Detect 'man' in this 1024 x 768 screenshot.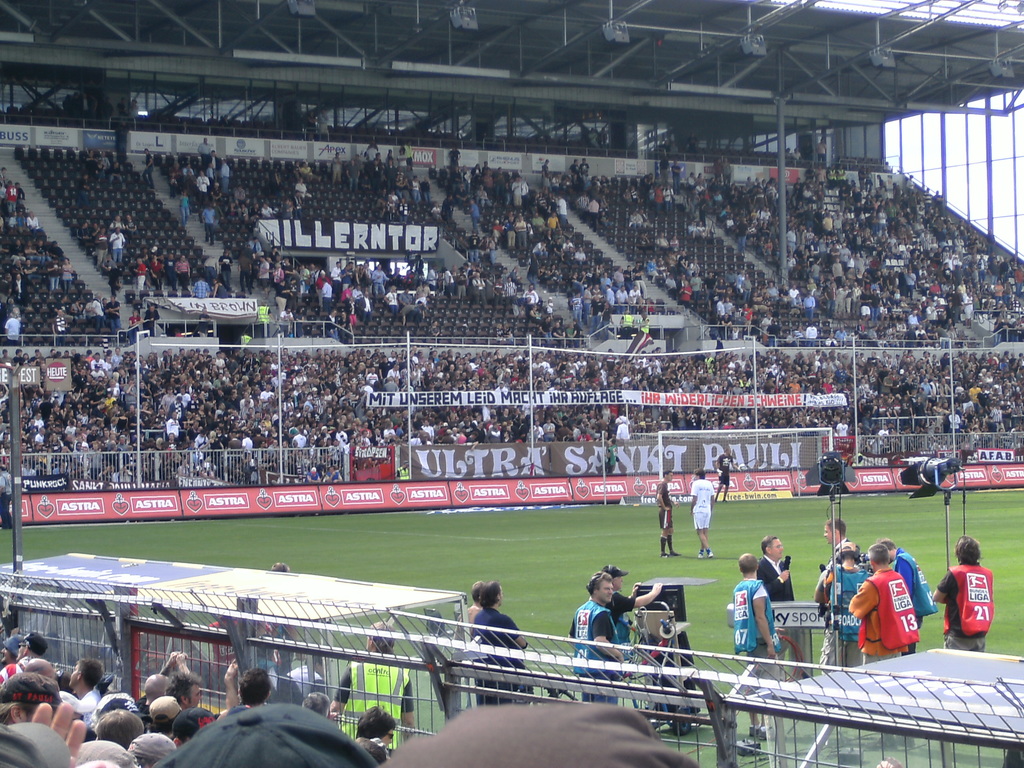
Detection: x1=551, y1=321, x2=564, y2=341.
